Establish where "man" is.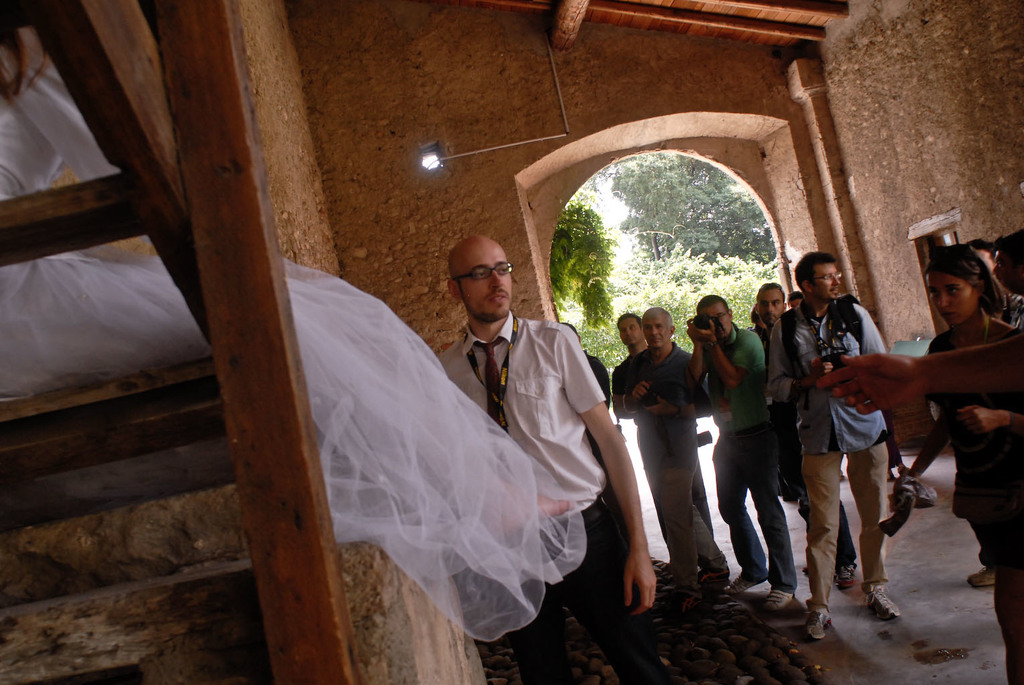
Established at bbox(752, 285, 859, 591).
